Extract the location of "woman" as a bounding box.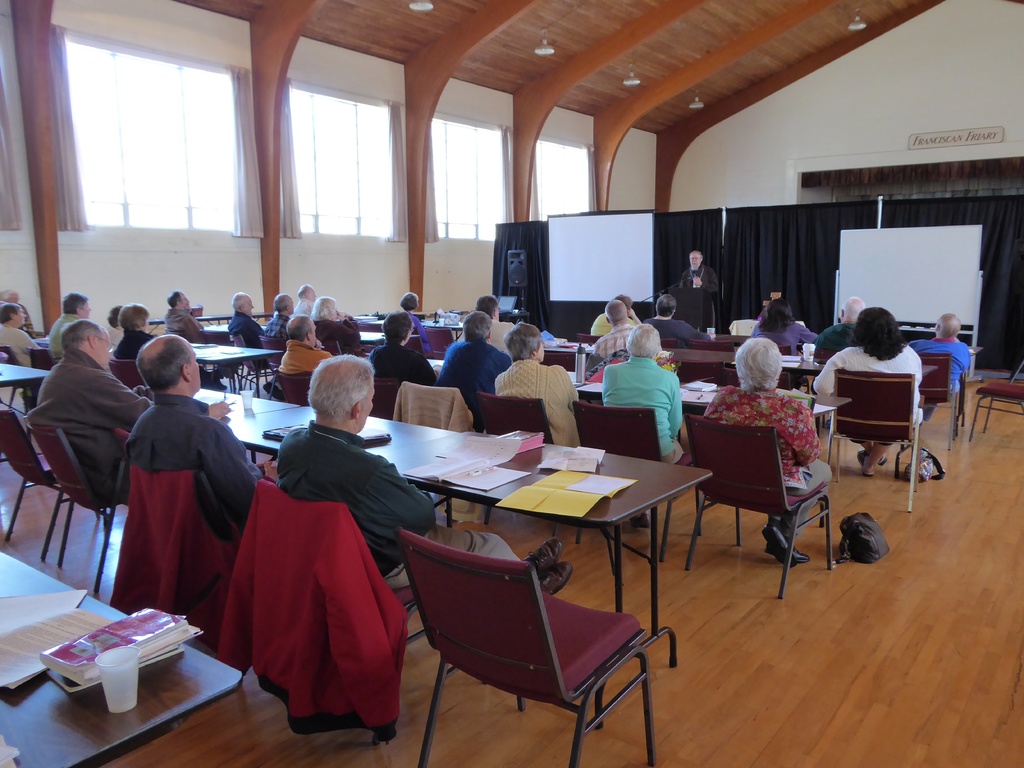
box=[812, 302, 924, 484].
